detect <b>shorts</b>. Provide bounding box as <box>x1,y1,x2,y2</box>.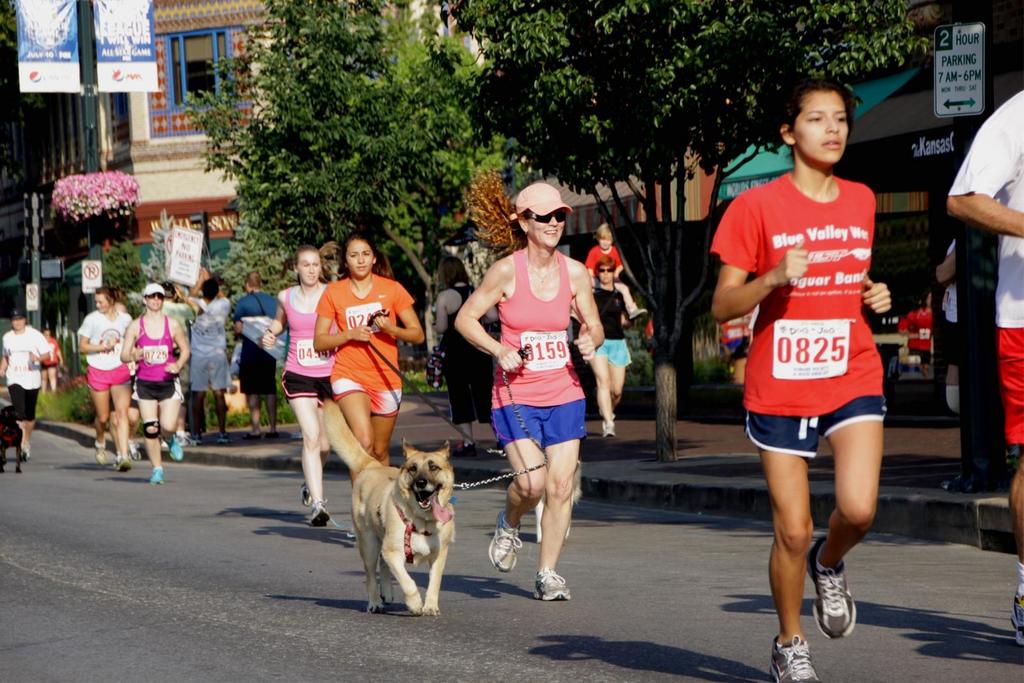
<box>326,377,404,419</box>.
